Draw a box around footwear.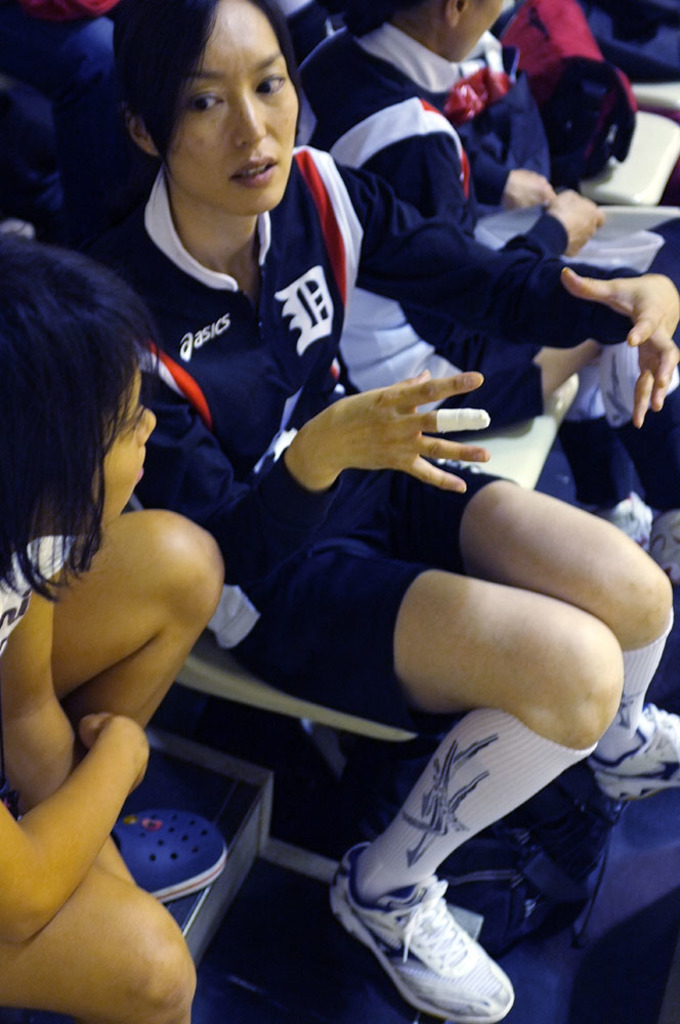
649:507:679:592.
